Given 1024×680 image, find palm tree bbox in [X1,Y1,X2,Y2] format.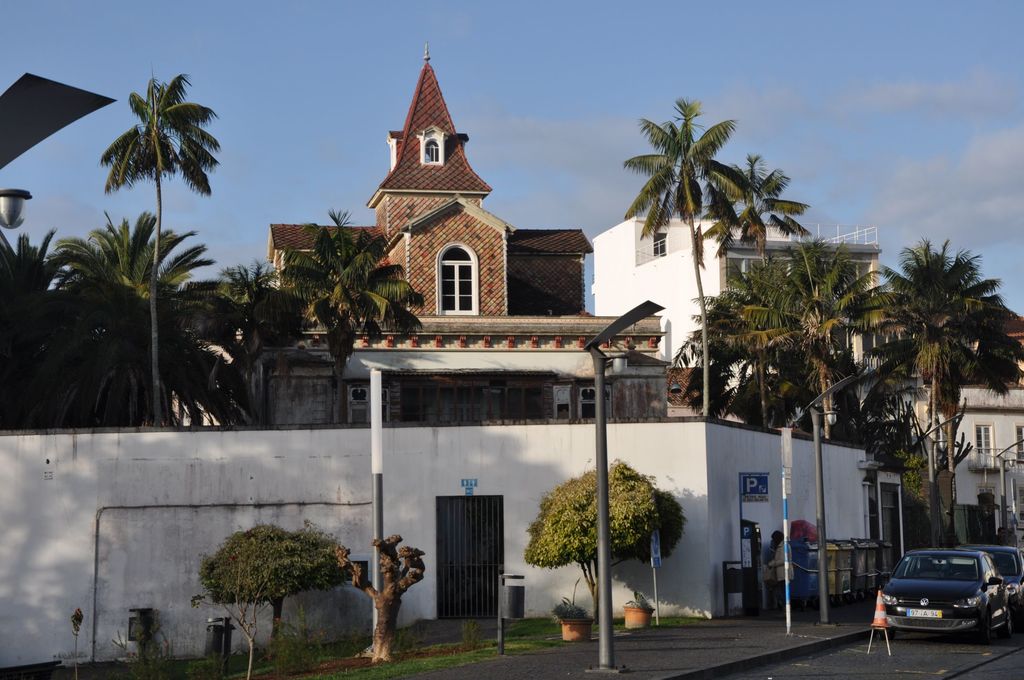
[713,154,804,409].
